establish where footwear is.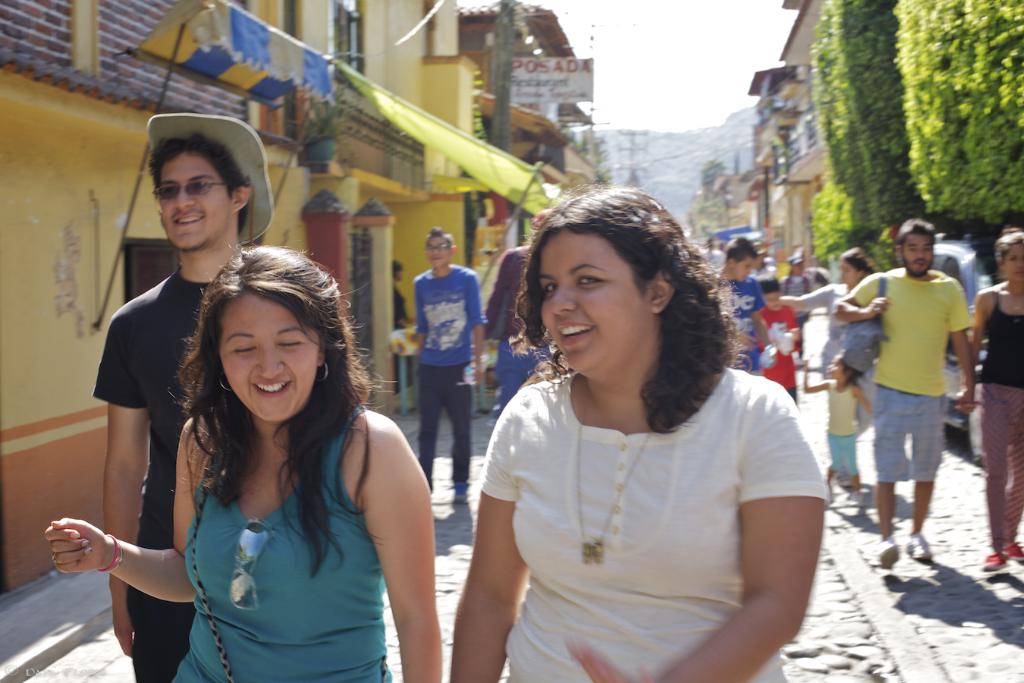
Established at BBox(906, 535, 934, 560).
